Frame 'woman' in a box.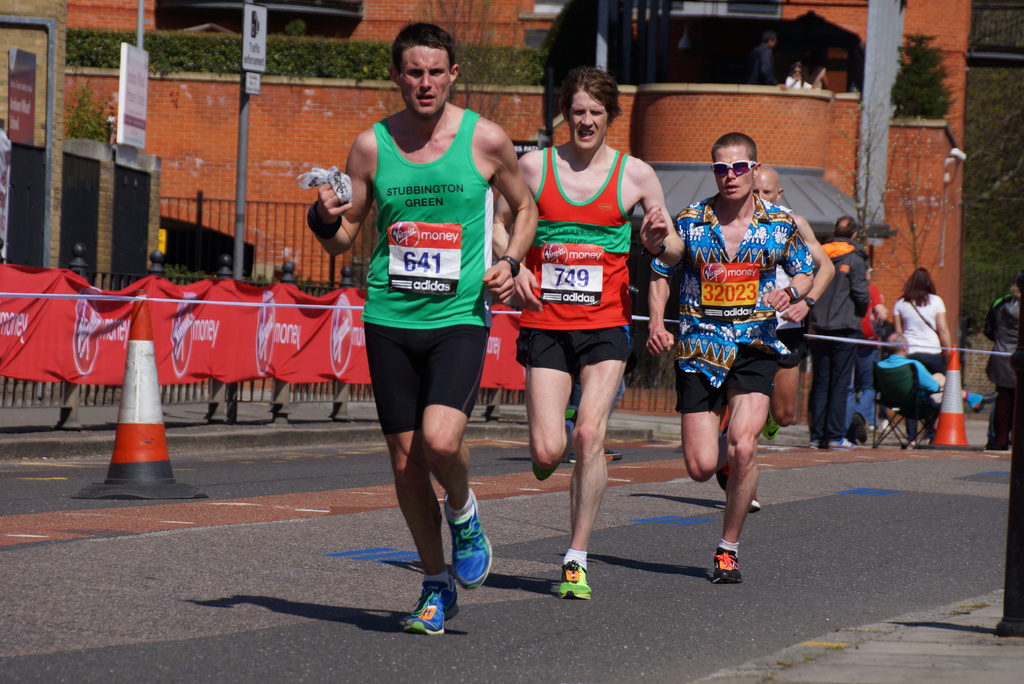
783 60 824 90.
